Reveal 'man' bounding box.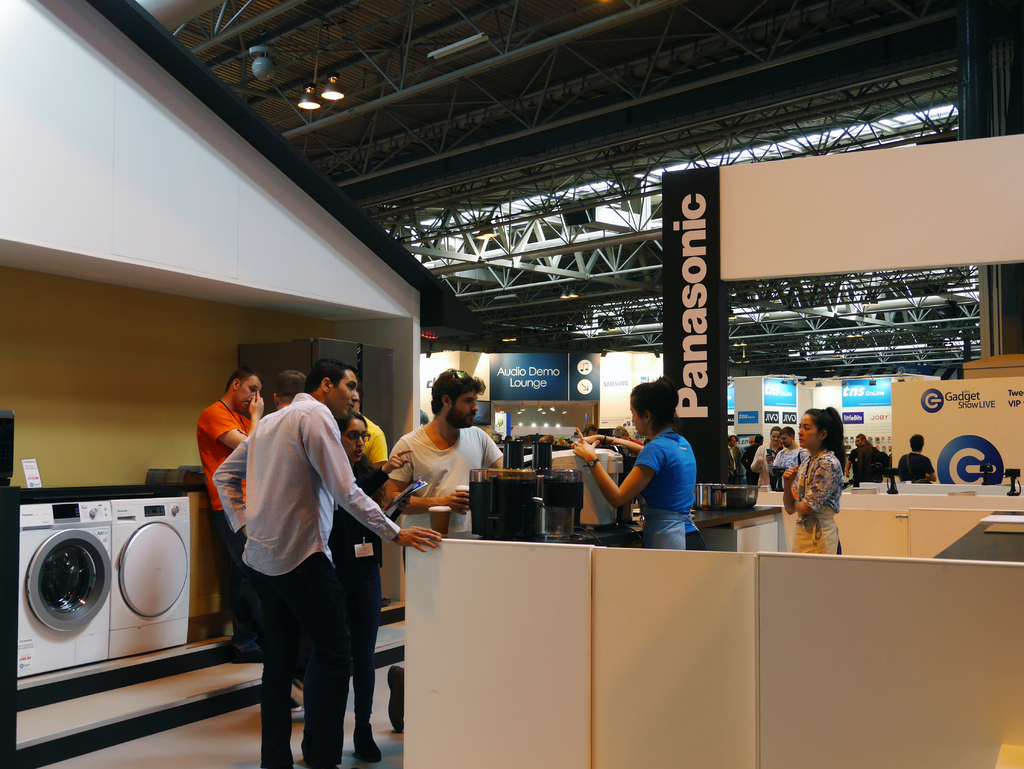
Revealed: bbox=[738, 435, 747, 470].
